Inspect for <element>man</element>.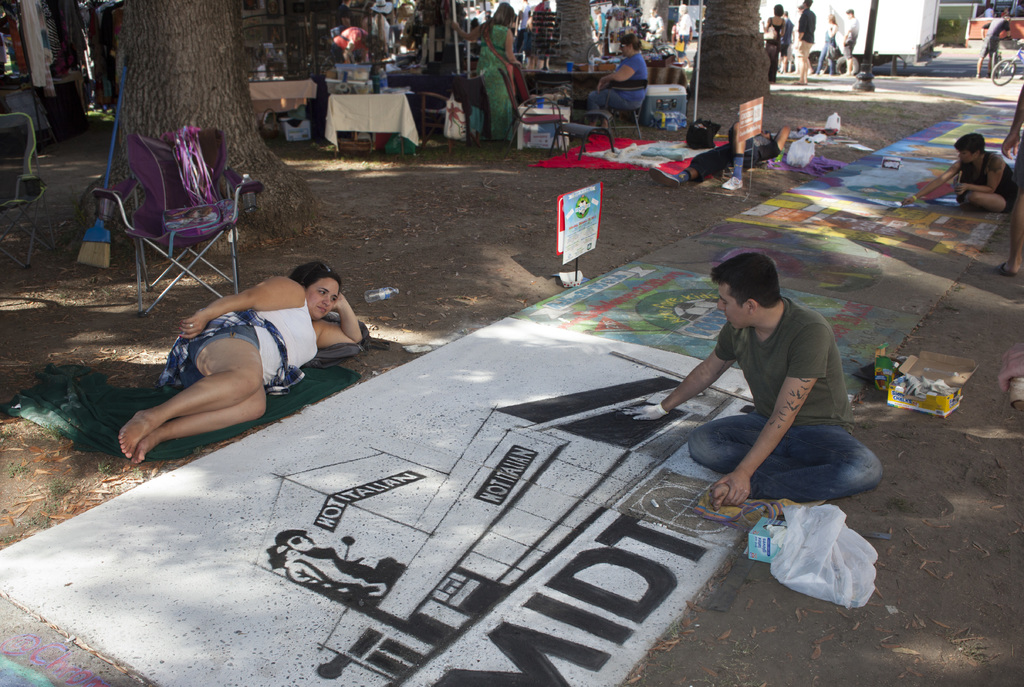
Inspection: <bbox>973, 8, 1016, 83</bbox>.
